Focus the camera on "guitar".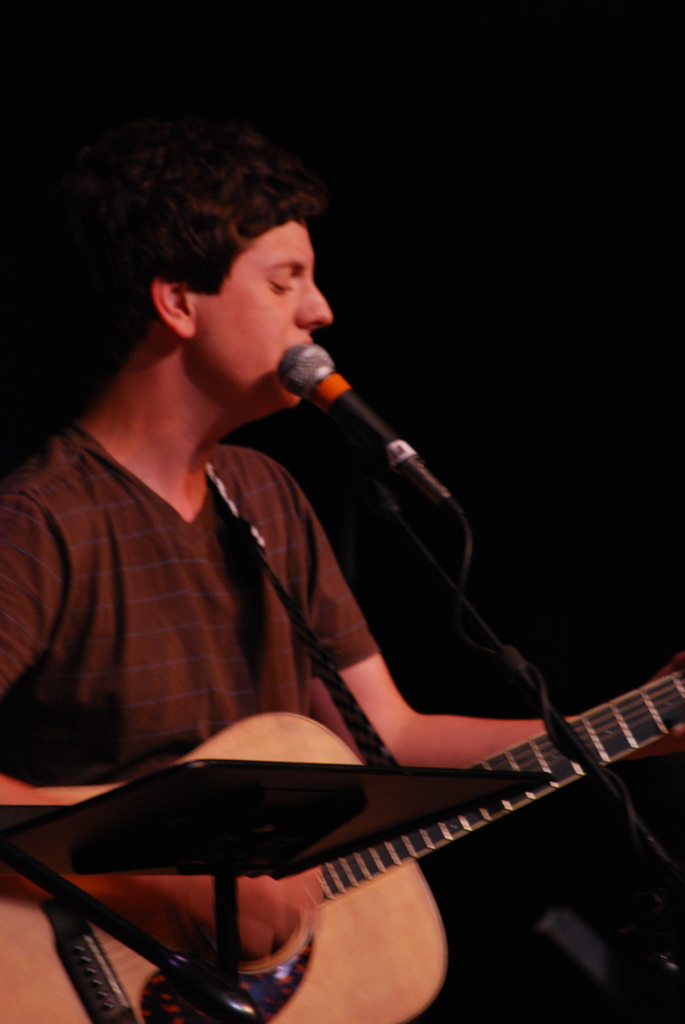
Focus region: box=[0, 666, 684, 1023].
